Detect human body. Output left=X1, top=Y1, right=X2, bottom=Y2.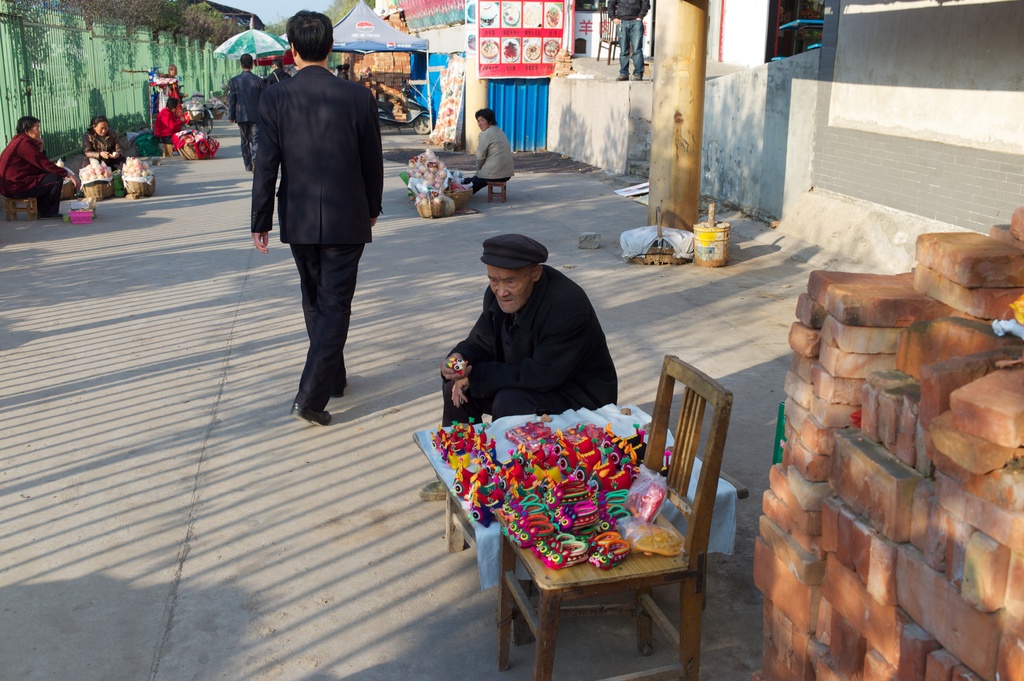
left=606, top=0, right=653, bottom=80.
